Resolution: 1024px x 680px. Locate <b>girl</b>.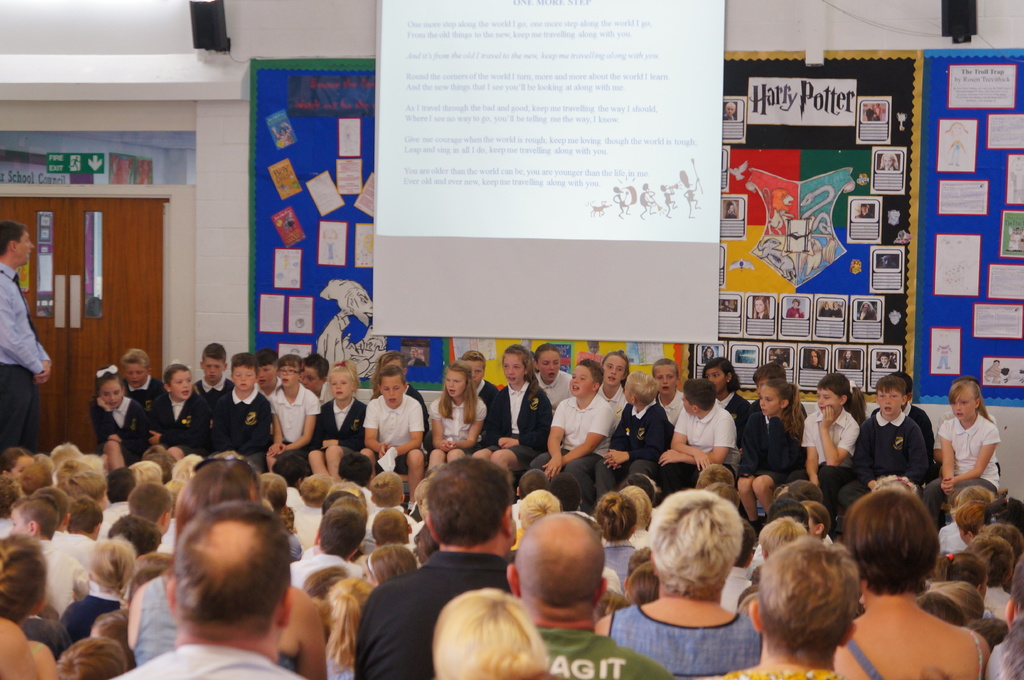
Rect(274, 356, 321, 477).
